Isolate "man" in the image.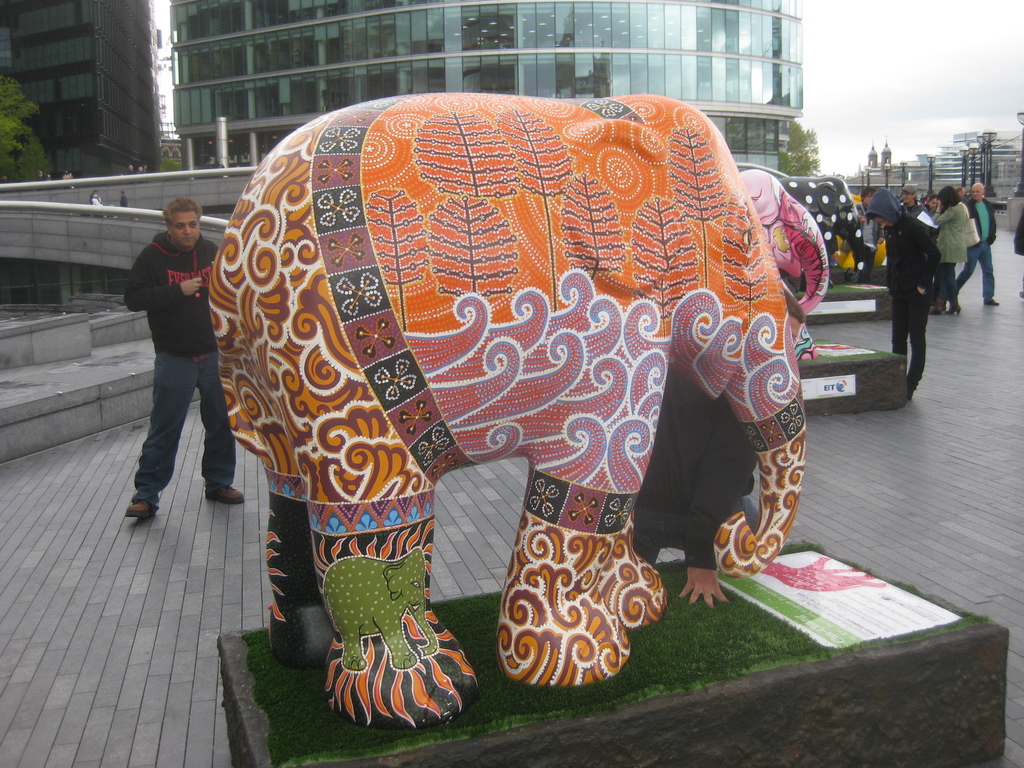
Isolated region: bbox(118, 188, 127, 207).
